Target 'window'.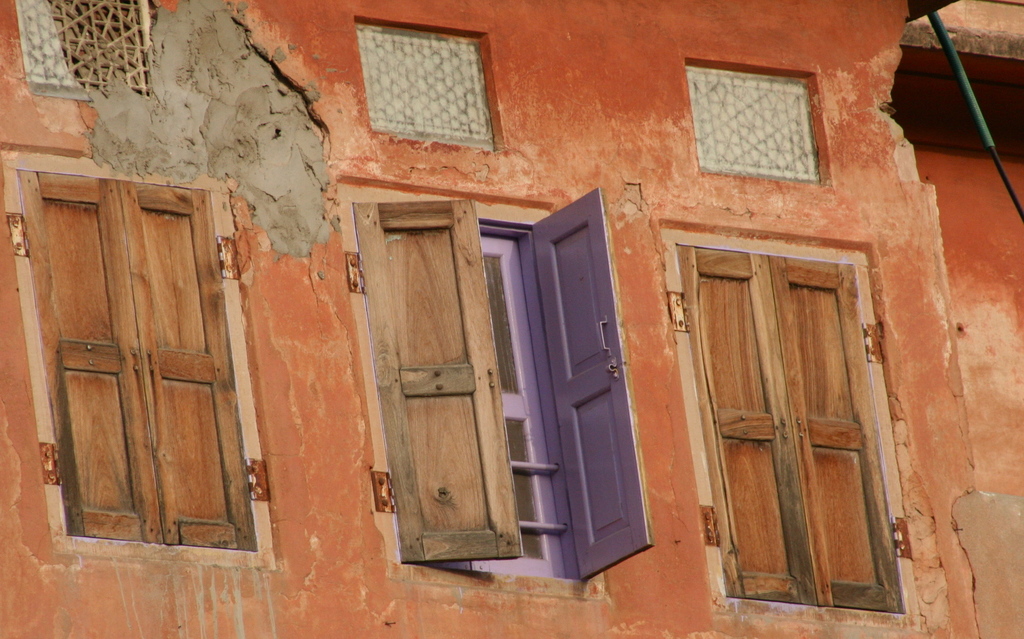
Target region: 18, 171, 273, 555.
